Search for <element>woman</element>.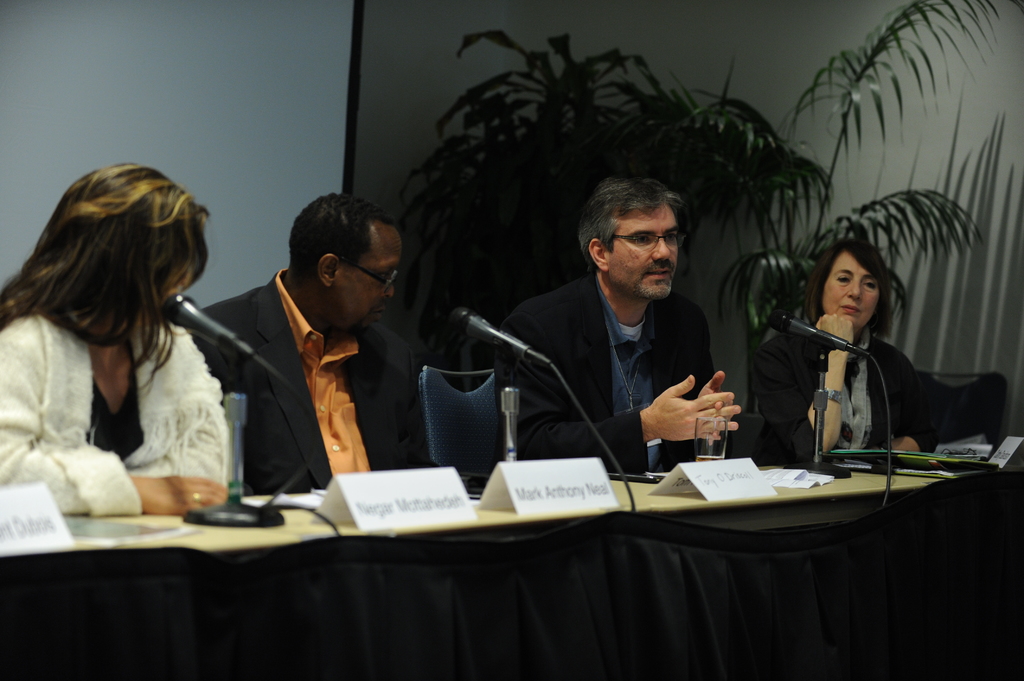
Found at 751/232/947/463.
